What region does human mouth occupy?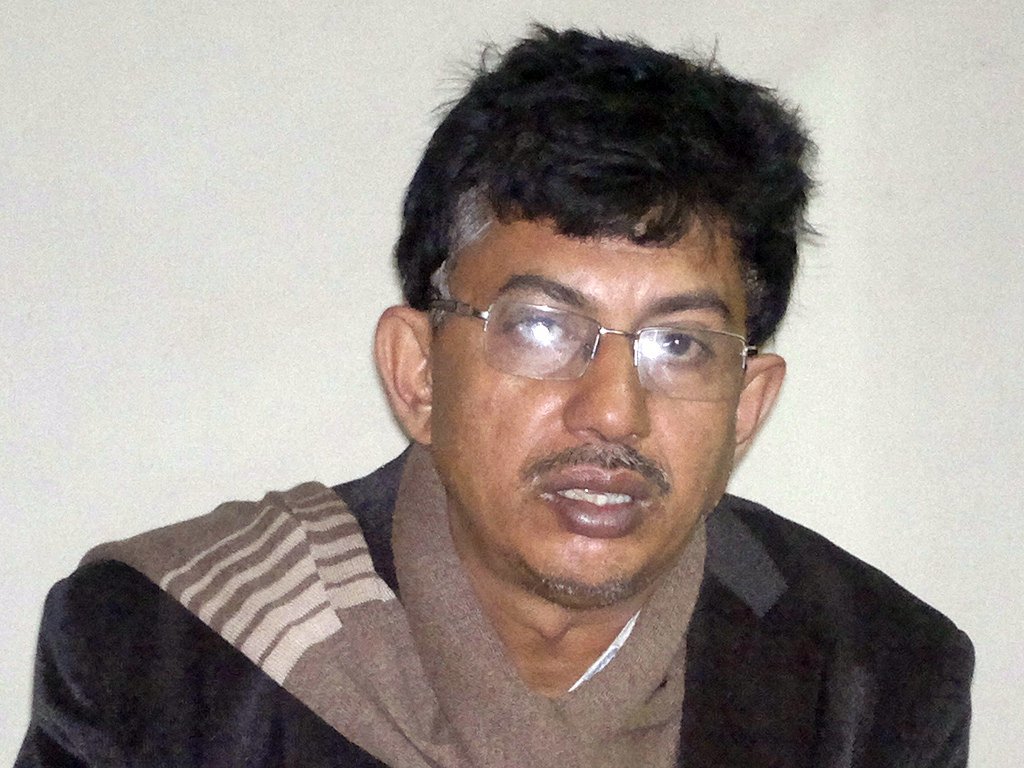
[left=534, top=465, right=666, bottom=536].
